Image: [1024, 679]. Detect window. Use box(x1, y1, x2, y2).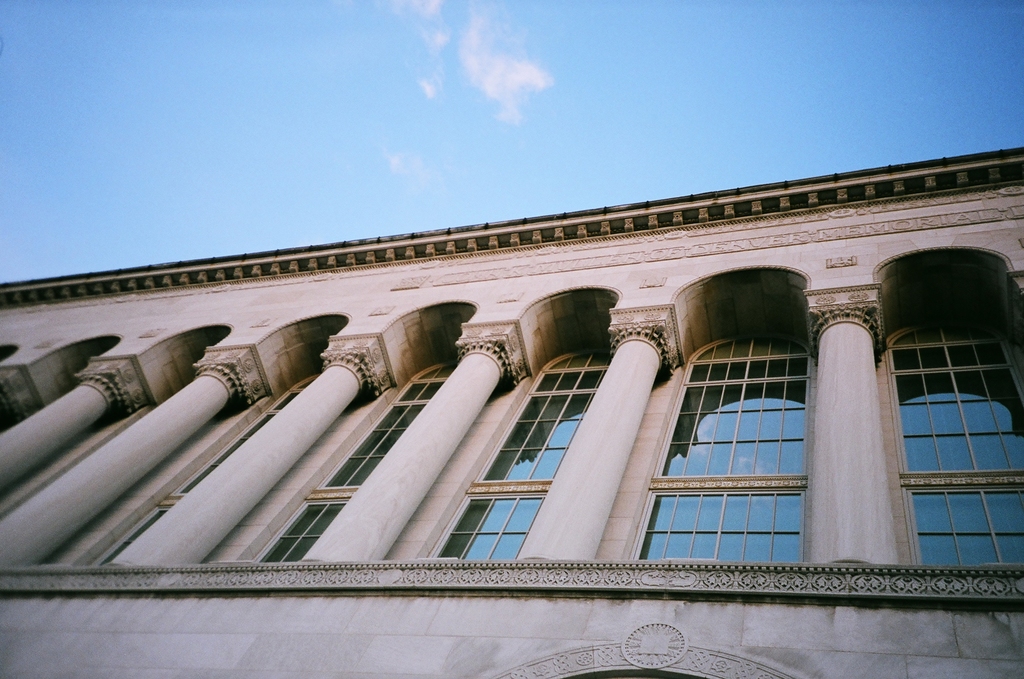
box(425, 349, 624, 564).
